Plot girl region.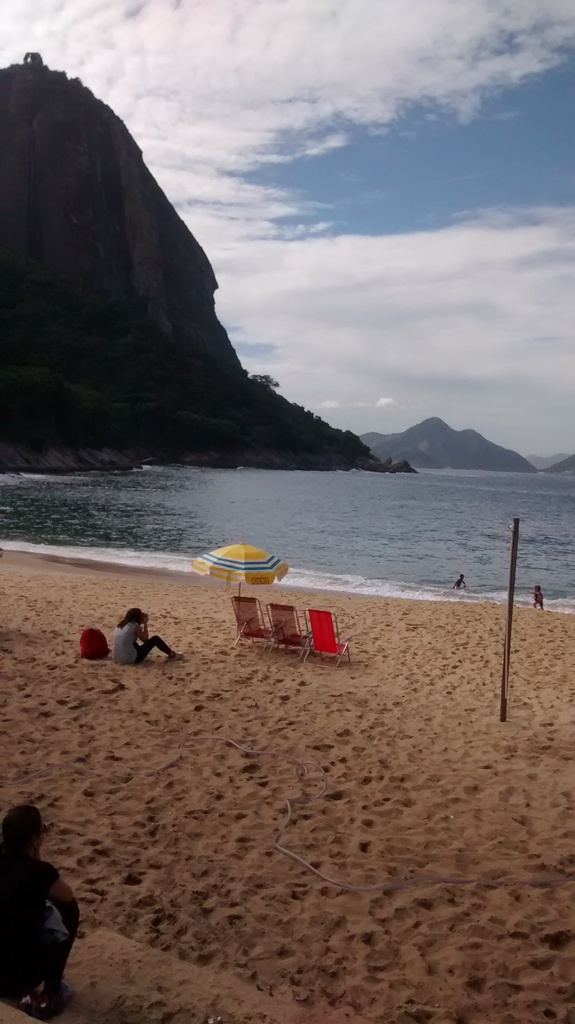
Plotted at 114:603:184:669.
